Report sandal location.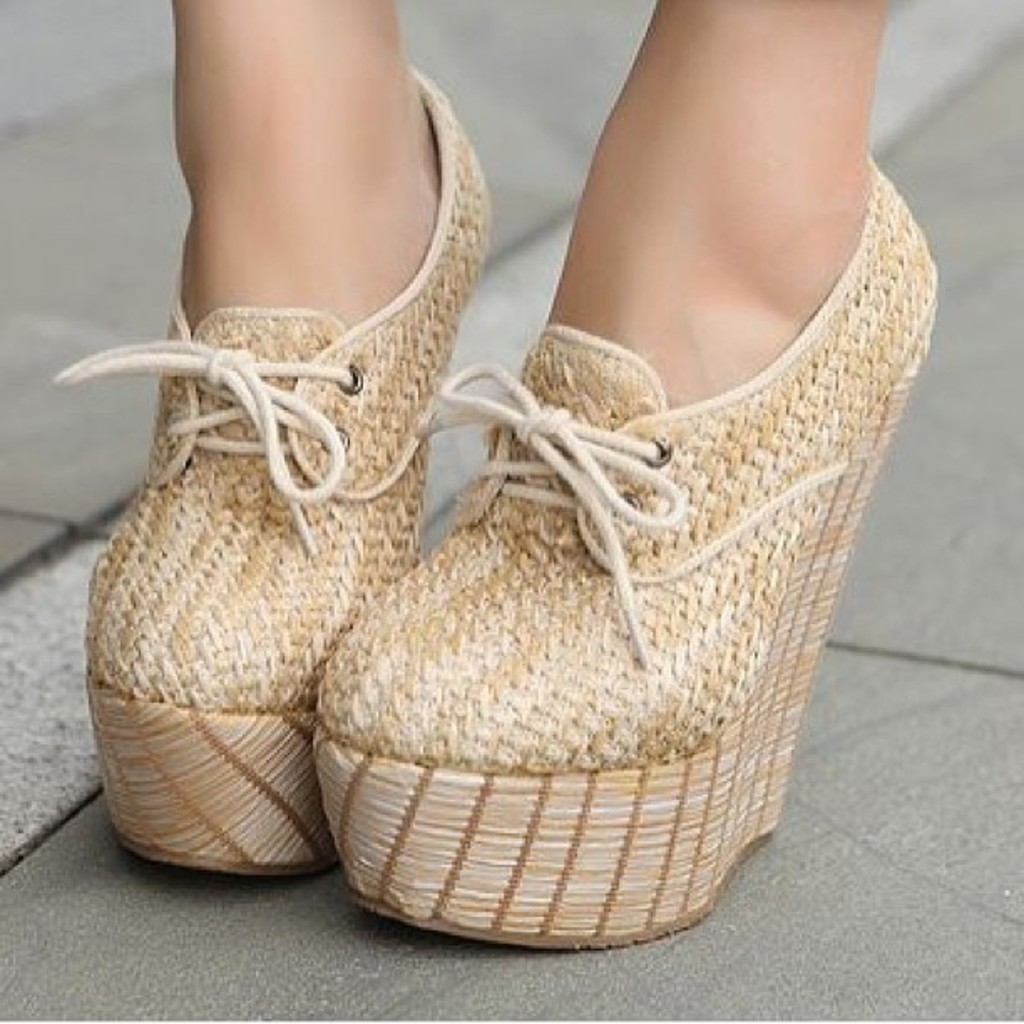
Report: 281, 27, 912, 922.
